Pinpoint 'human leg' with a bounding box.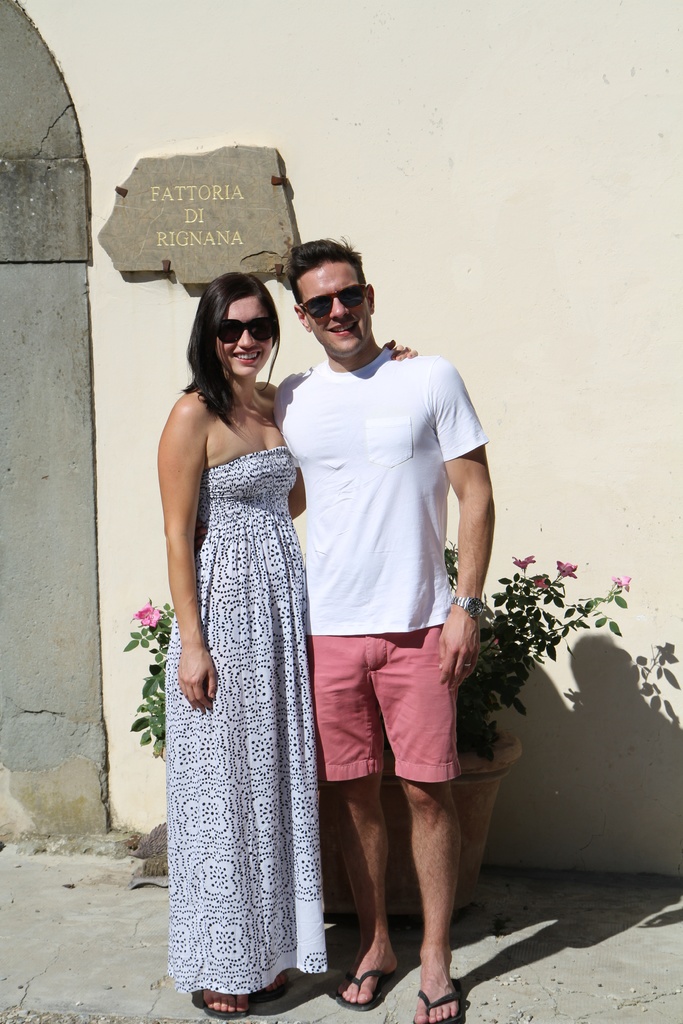
(368,622,463,1021).
